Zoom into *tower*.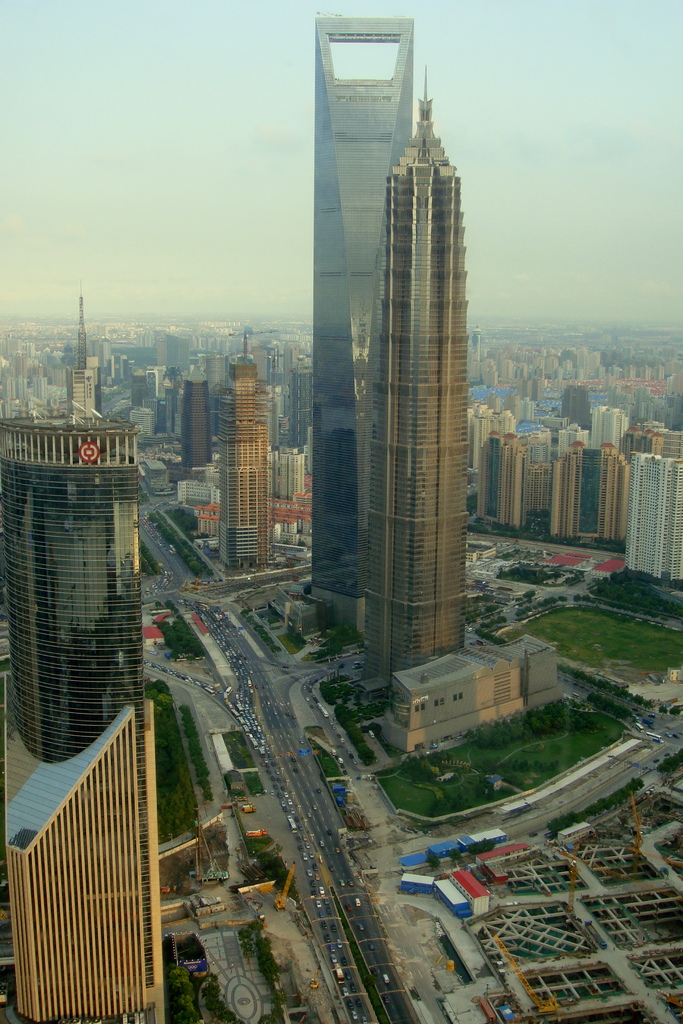
Zoom target: bbox(178, 367, 217, 477).
